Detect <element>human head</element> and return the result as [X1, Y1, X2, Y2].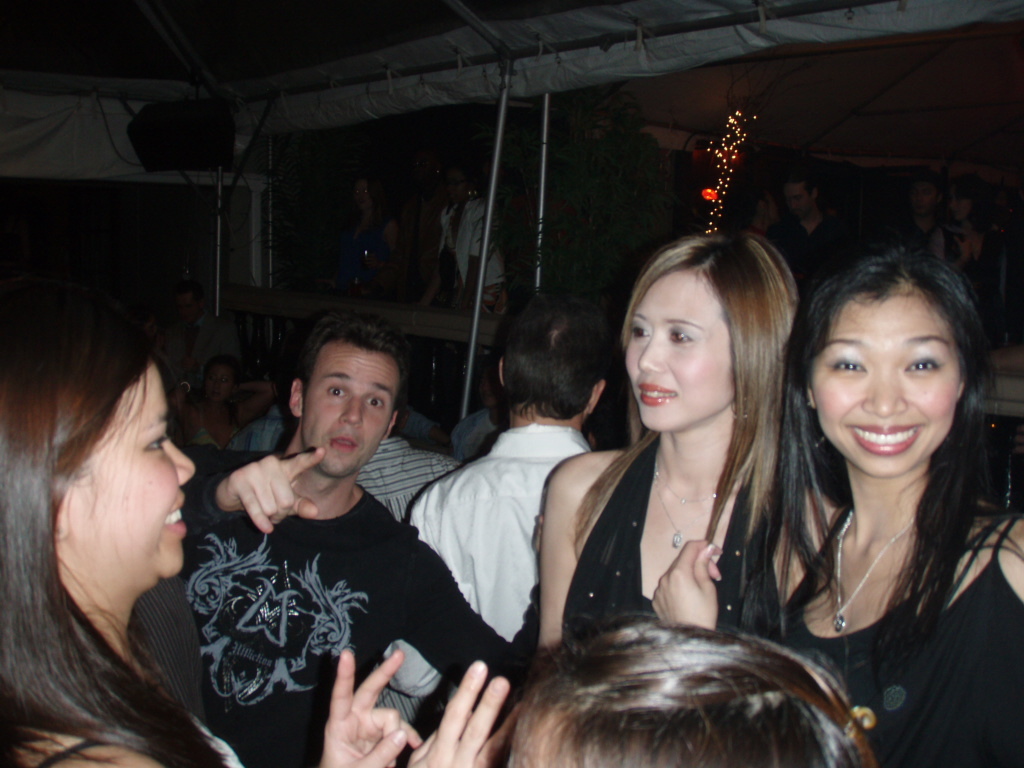
[0, 319, 194, 579].
